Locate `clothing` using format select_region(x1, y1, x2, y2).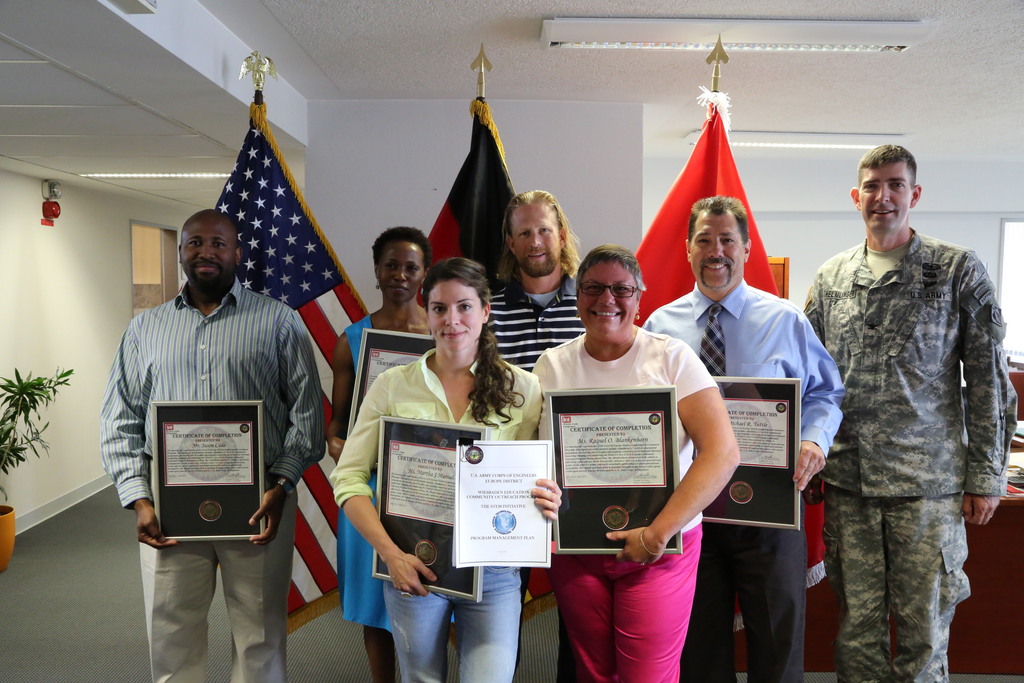
select_region(648, 277, 848, 682).
